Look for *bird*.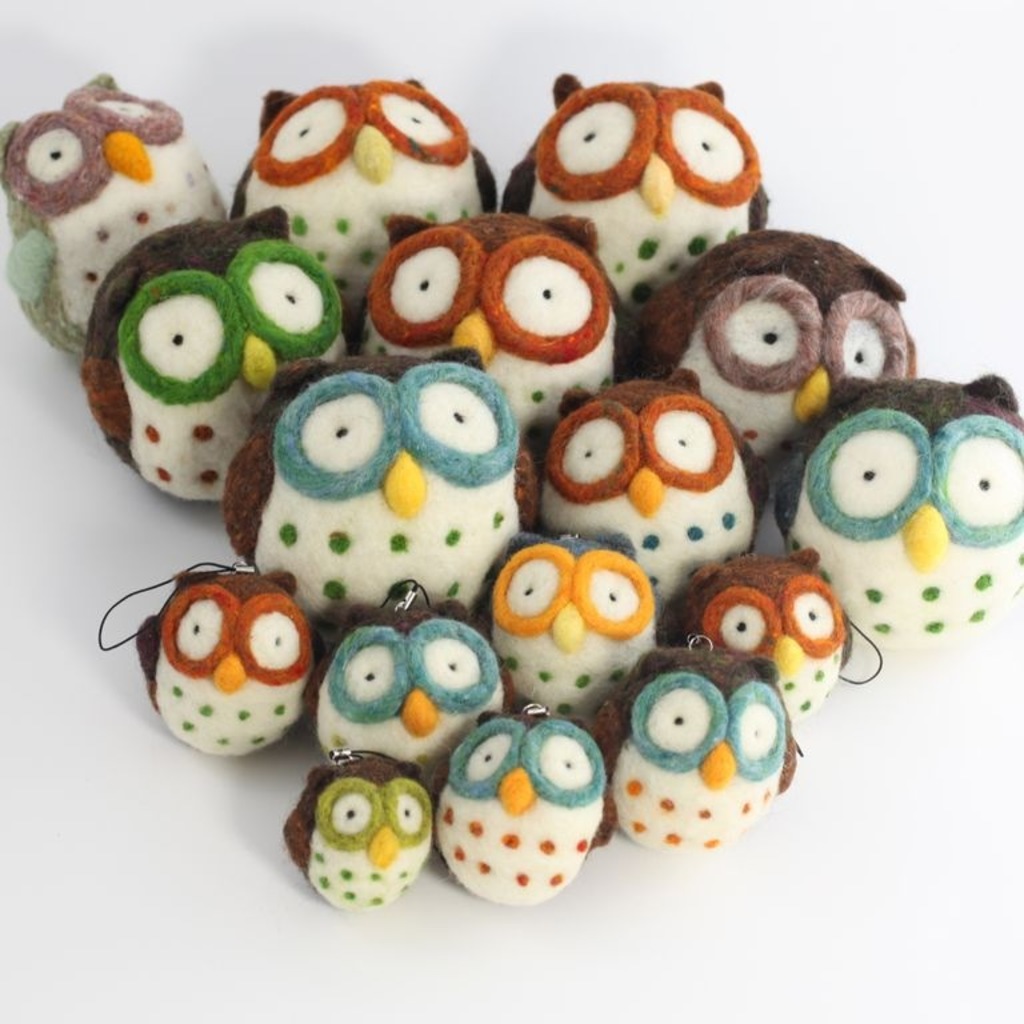
Found: 127/571/337/760.
